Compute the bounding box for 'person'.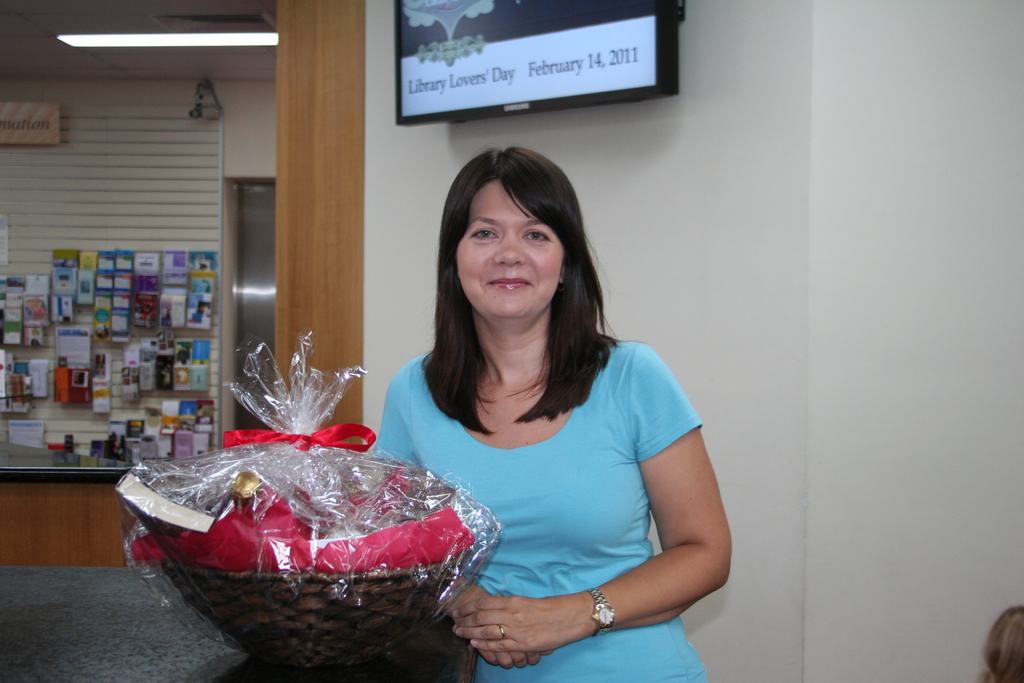
rect(373, 149, 743, 682).
